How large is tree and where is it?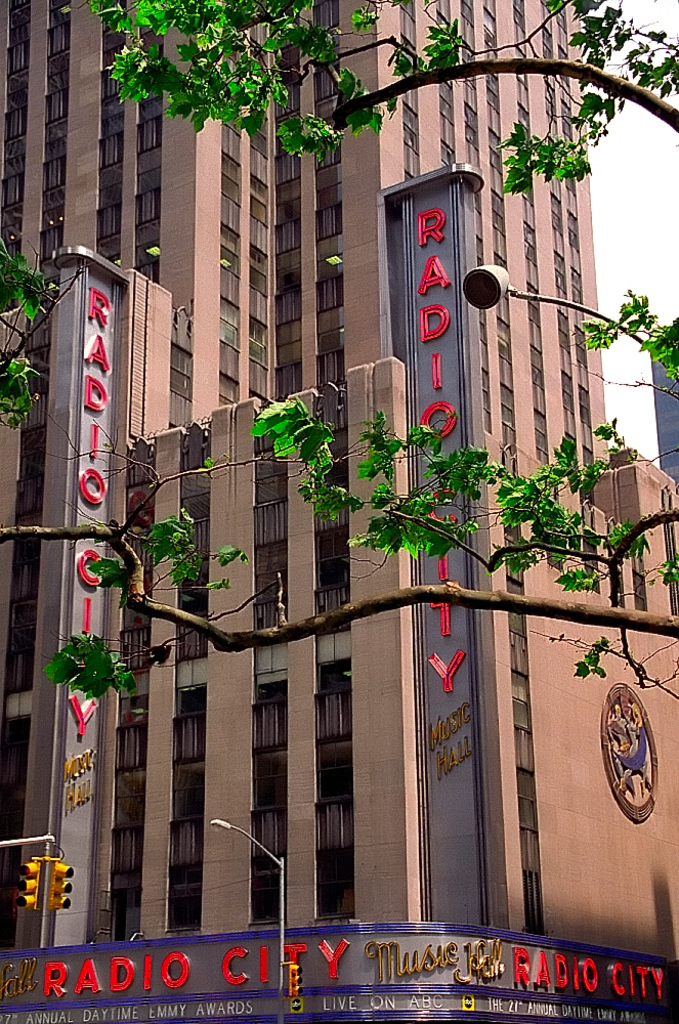
Bounding box: l=0, t=0, r=678, b=694.
